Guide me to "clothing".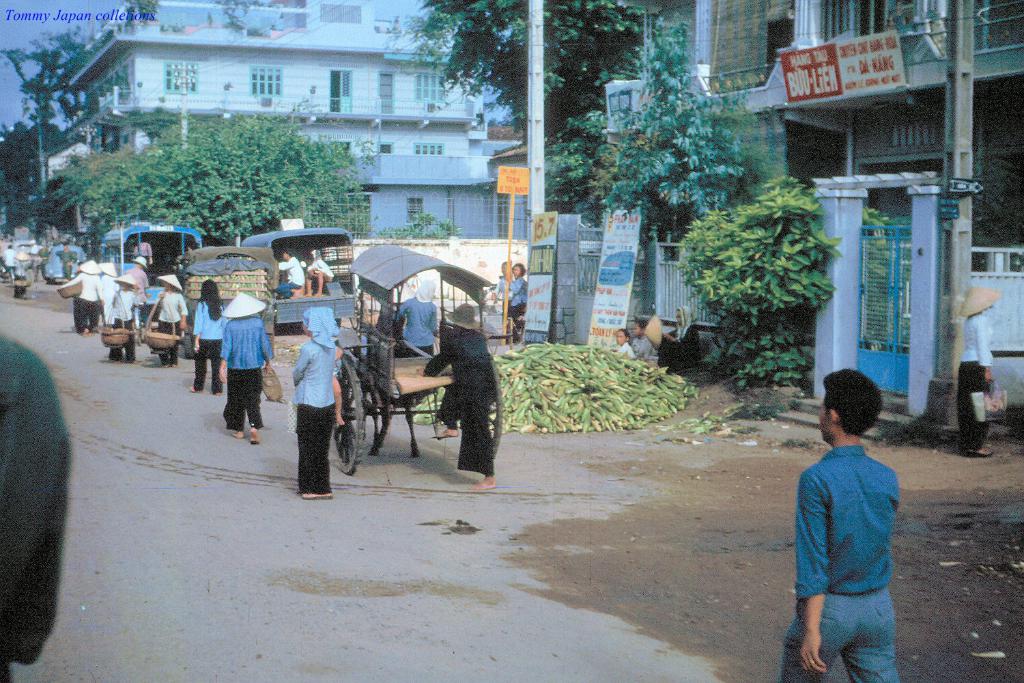
Guidance: [x1=277, y1=257, x2=311, y2=296].
